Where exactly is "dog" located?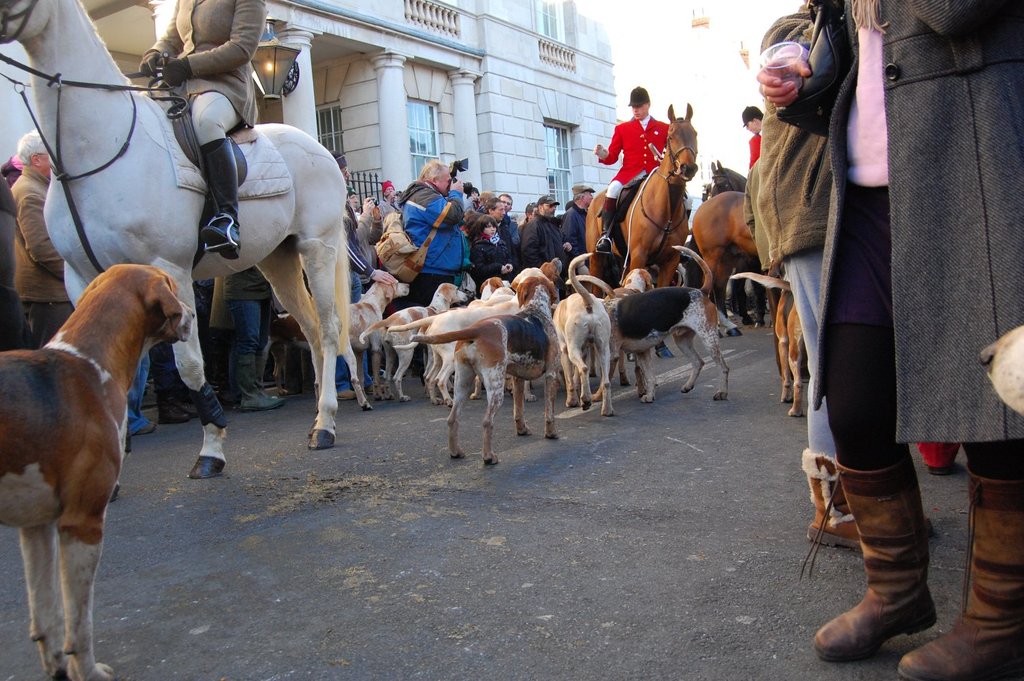
Its bounding box is bbox(0, 262, 197, 680).
